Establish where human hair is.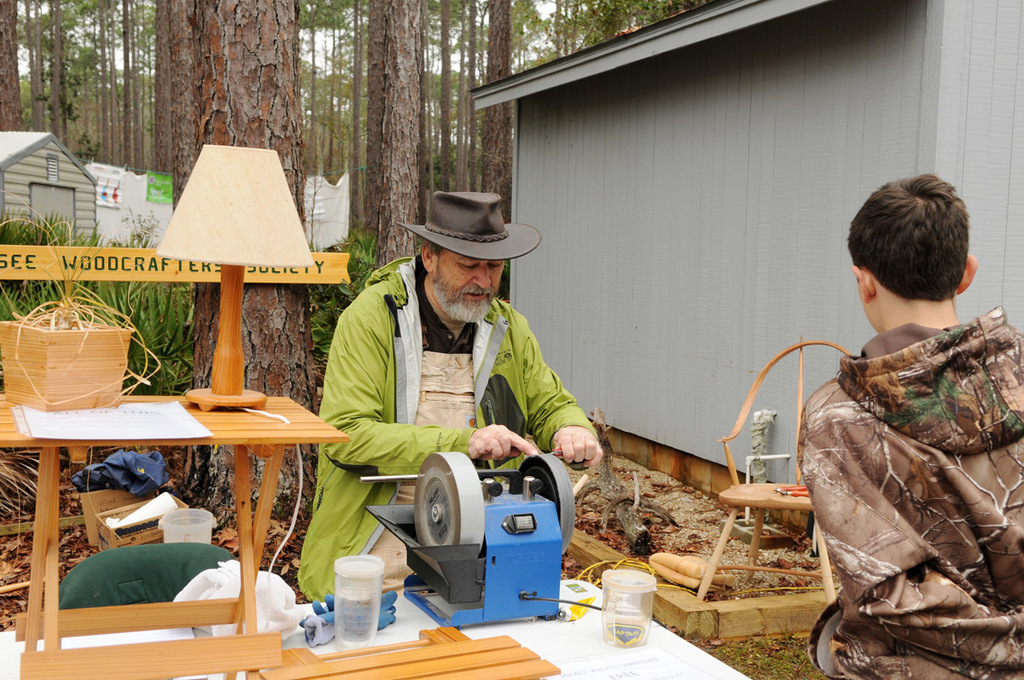
Established at (861,175,971,320).
